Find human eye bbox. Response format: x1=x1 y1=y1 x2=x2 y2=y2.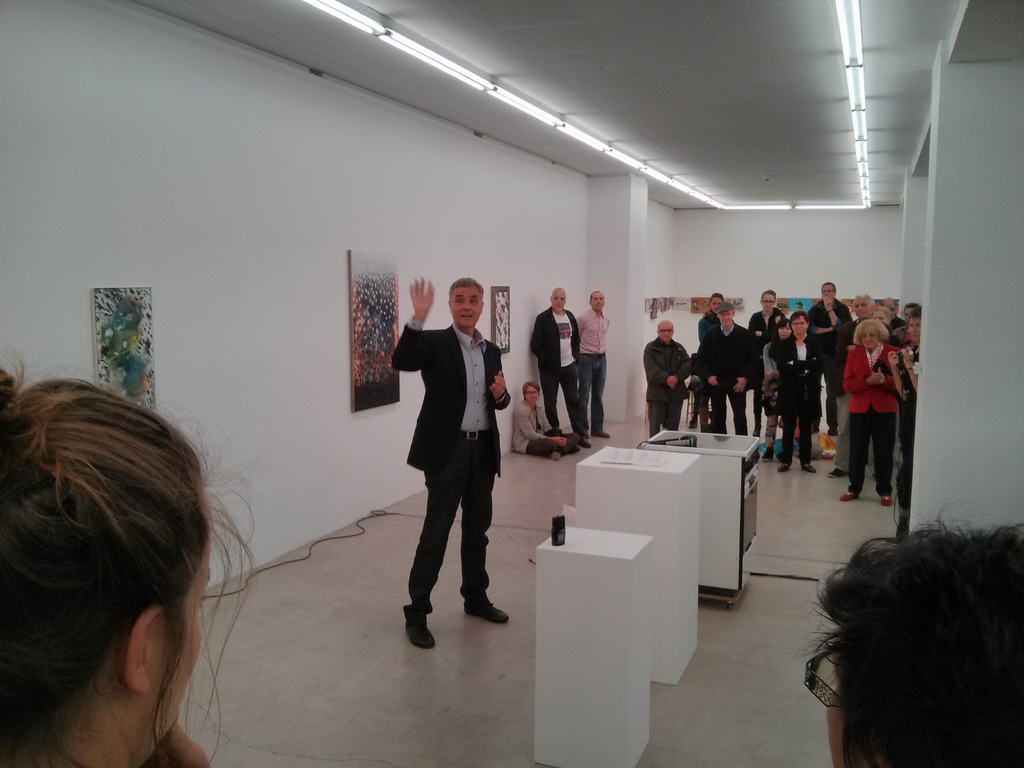
x1=469 y1=296 x2=477 y2=305.
